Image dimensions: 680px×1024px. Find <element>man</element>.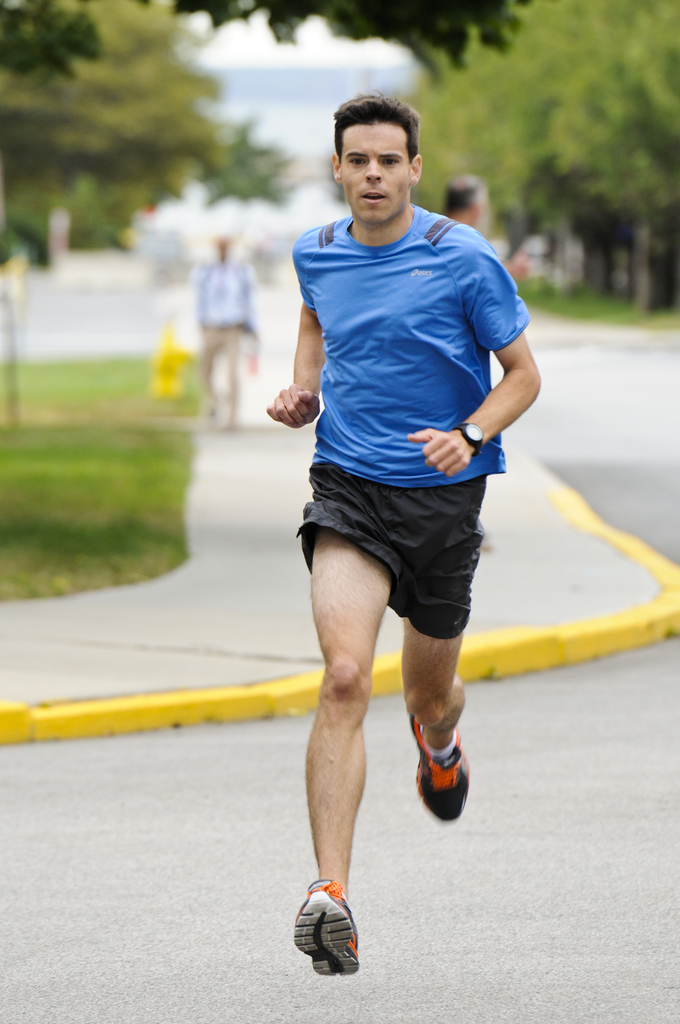
[197, 216, 259, 435].
